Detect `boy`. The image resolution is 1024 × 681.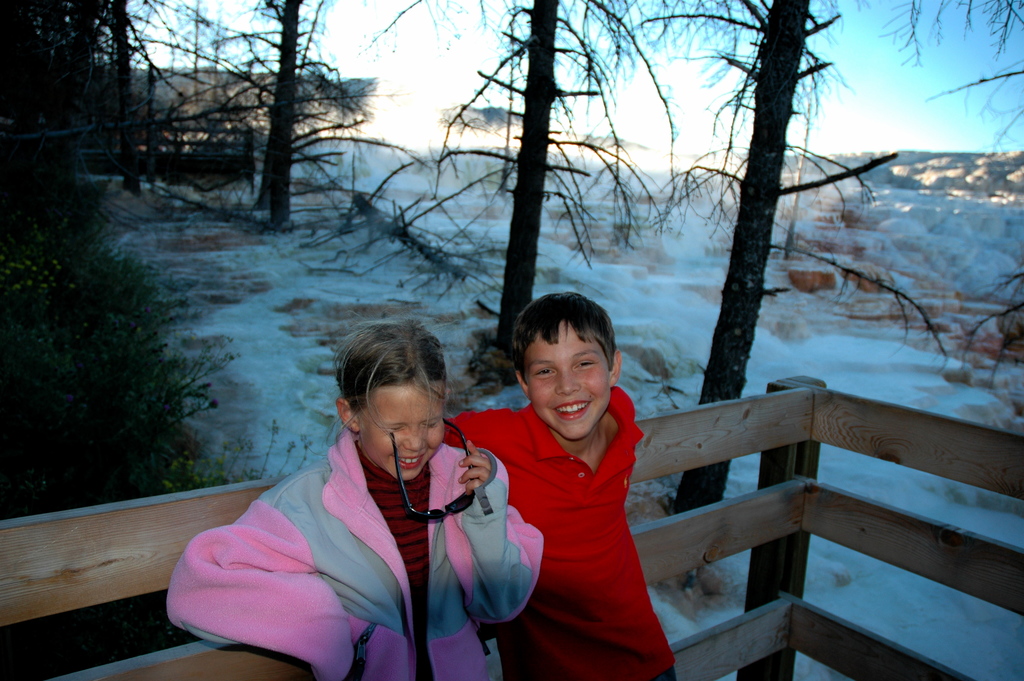
471:298:659:669.
